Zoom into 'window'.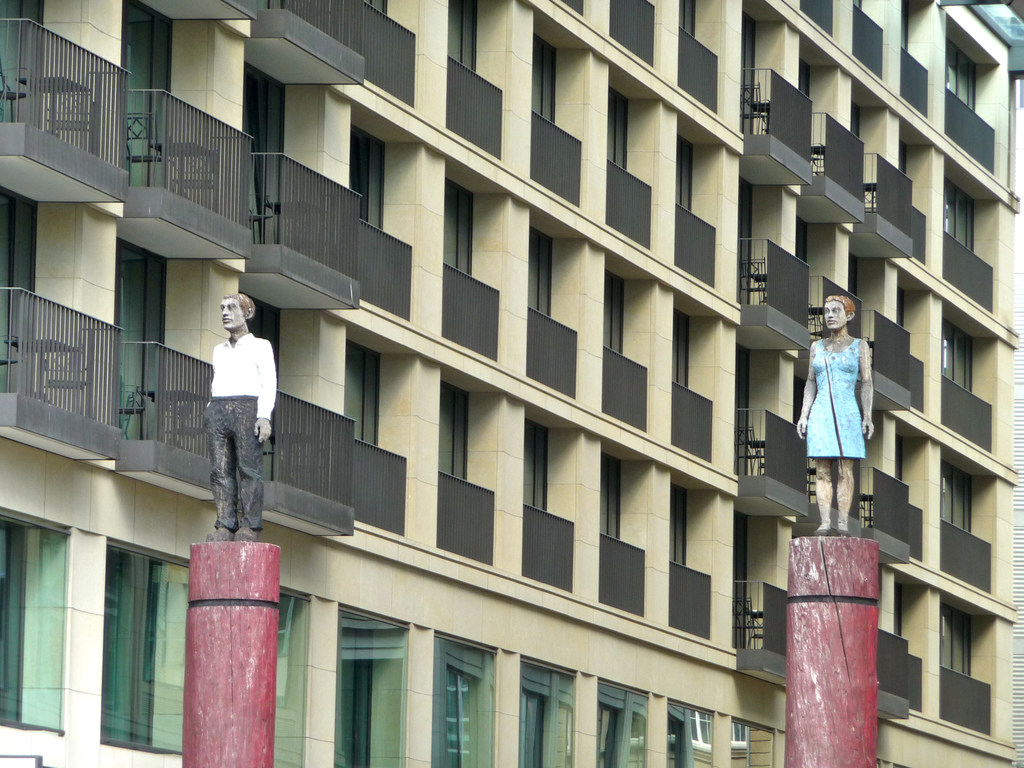
Zoom target: left=427, top=629, right=497, bottom=767.
